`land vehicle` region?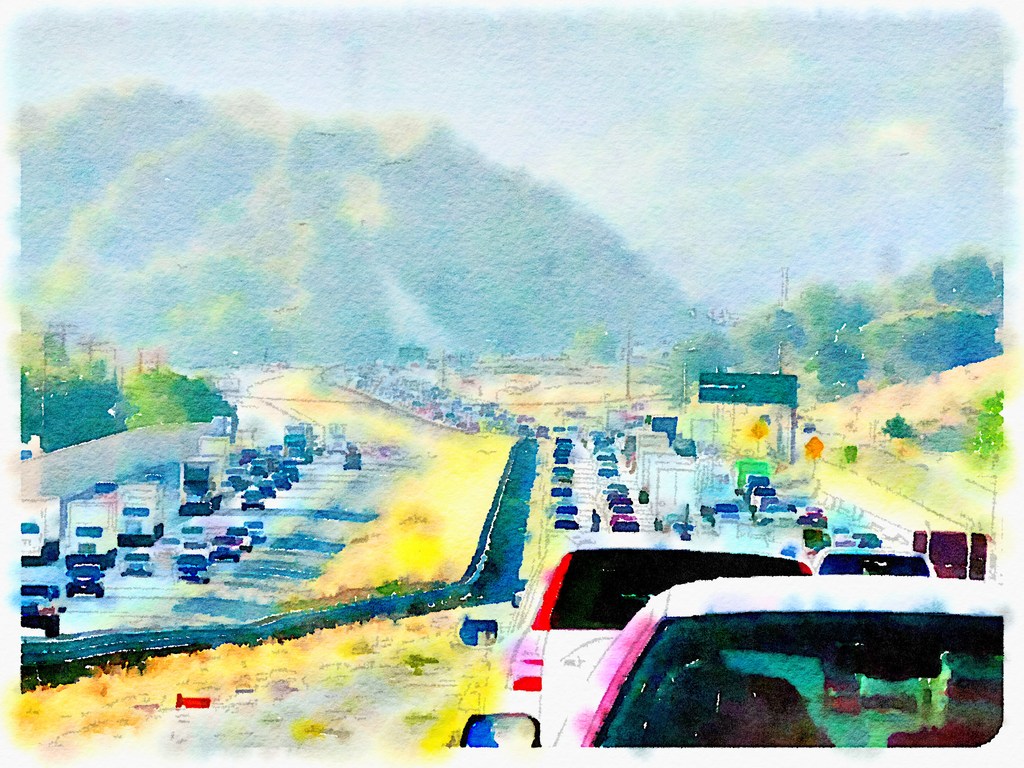
(799, 421, 817, 435)
